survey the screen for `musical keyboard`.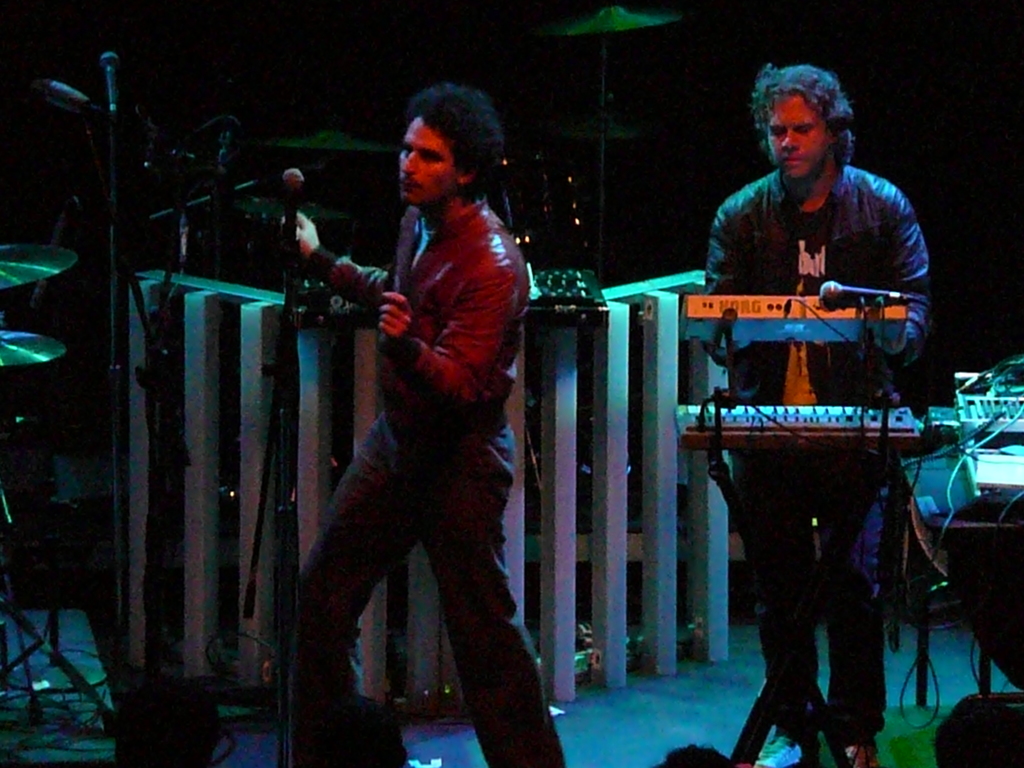
Survey found: l=680, t=297, r=907, b=347.
